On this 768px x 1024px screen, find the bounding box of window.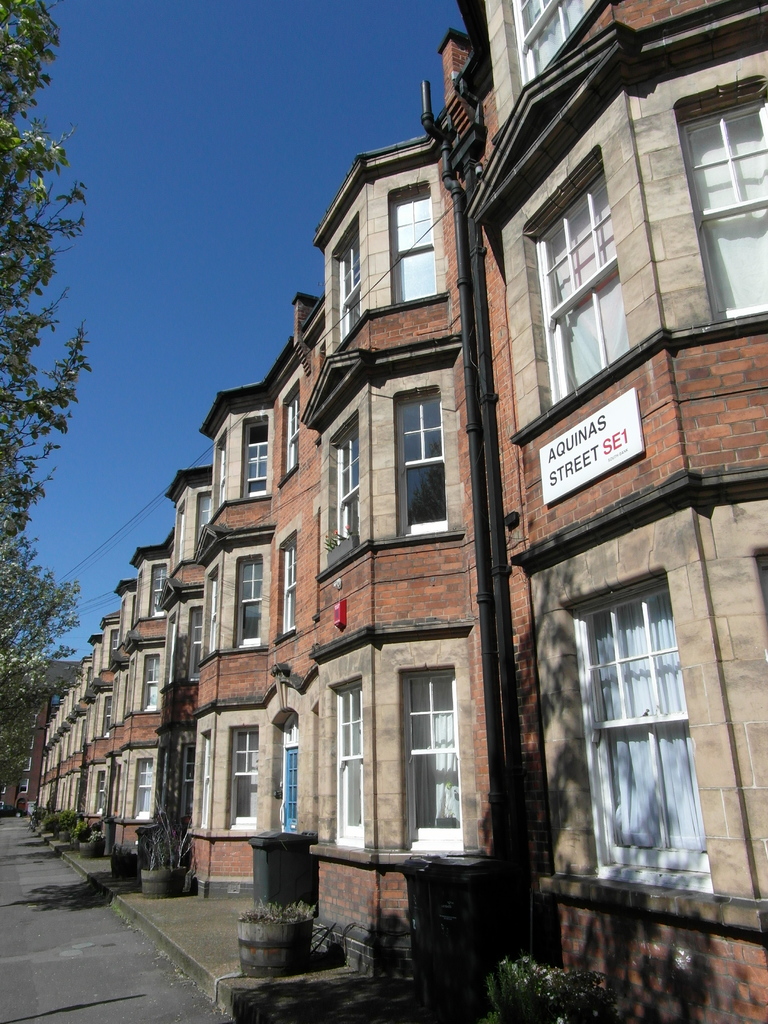
Bounding box: <bbox>518, 154, 636, 403</bbox>.
